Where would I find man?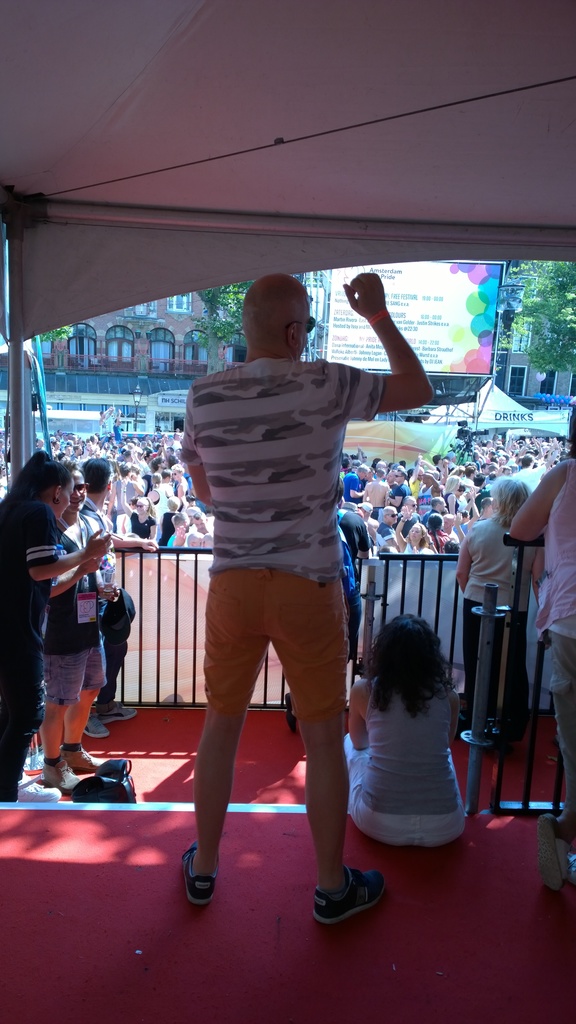
At [left=53, top=469, right=123, bottom=791].
